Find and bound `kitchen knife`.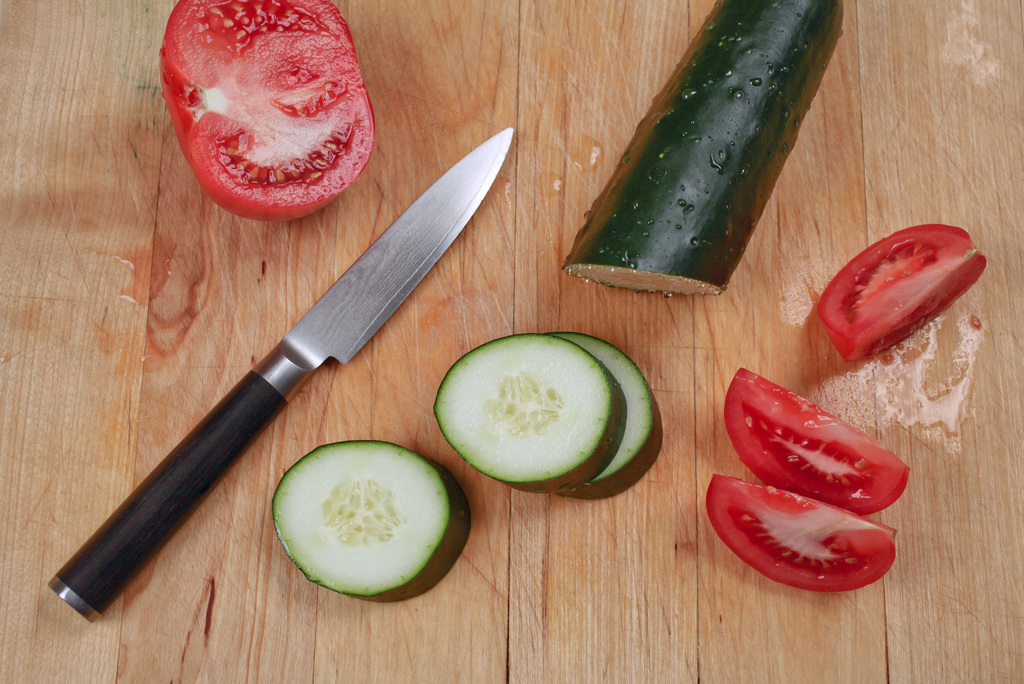
Bound: select_region(45, 125, 516, 615).
